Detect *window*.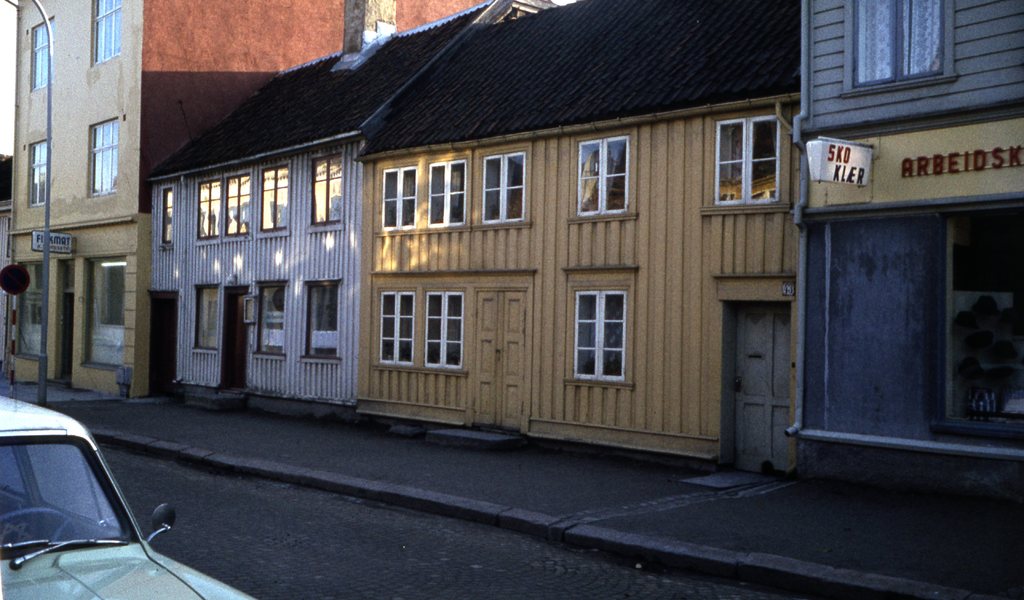
Detected at locate(943, 202, 1023, 426).
